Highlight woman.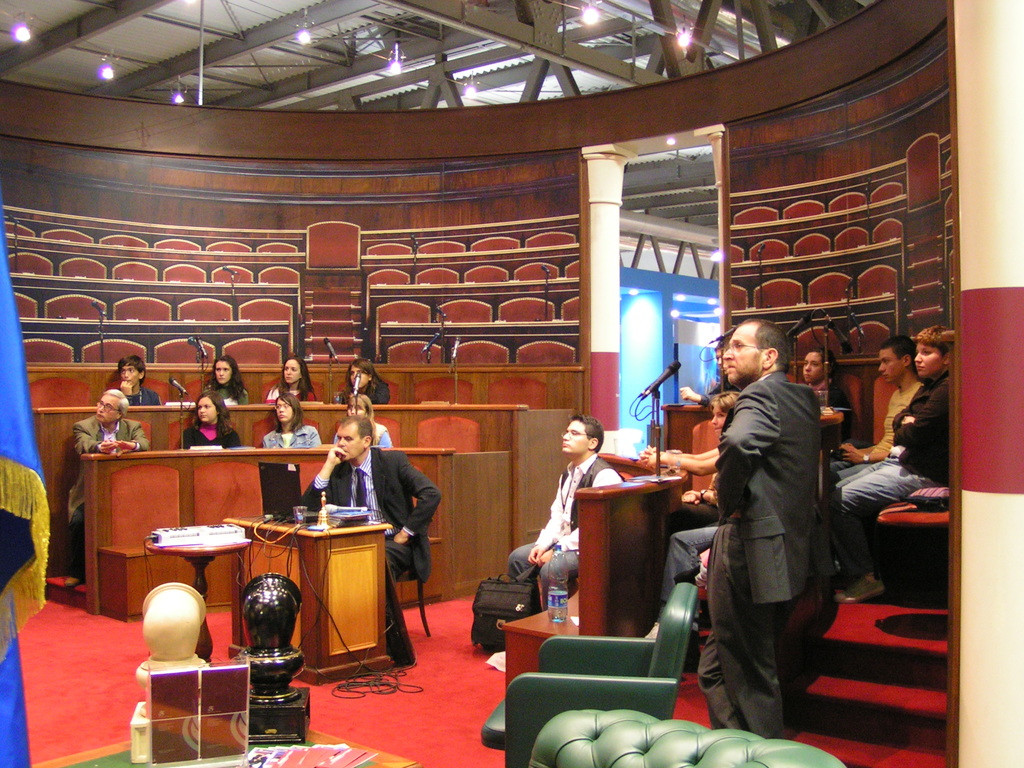
Highlighted region: (x1=264, y1=358, x2=330, y2=408).
